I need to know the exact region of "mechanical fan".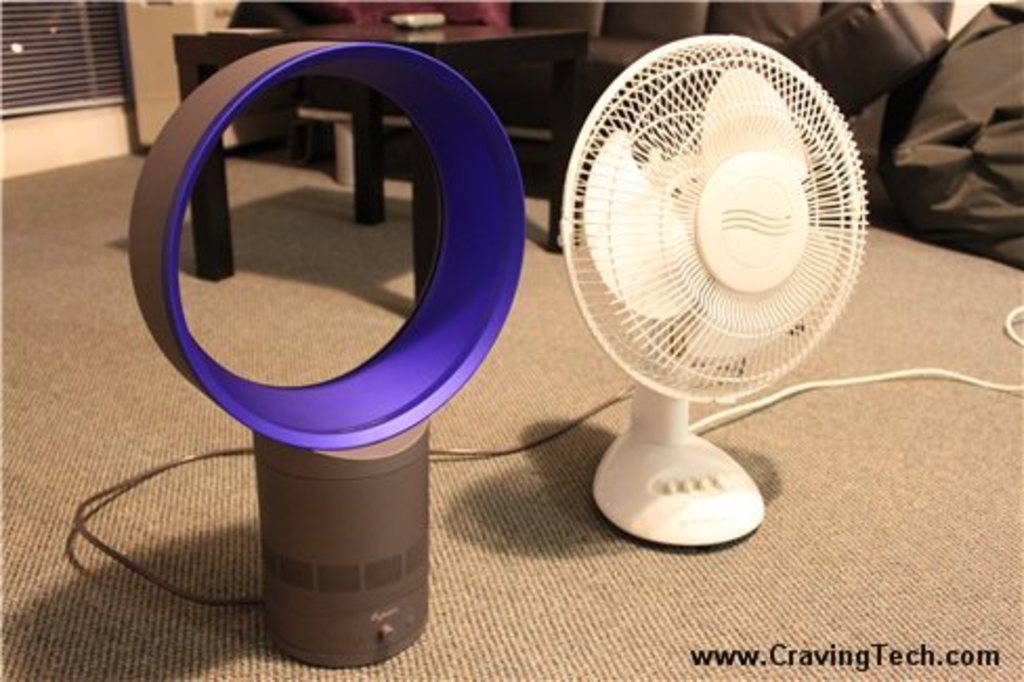
Region: <region>562, 27, 1022, 548</region>.
